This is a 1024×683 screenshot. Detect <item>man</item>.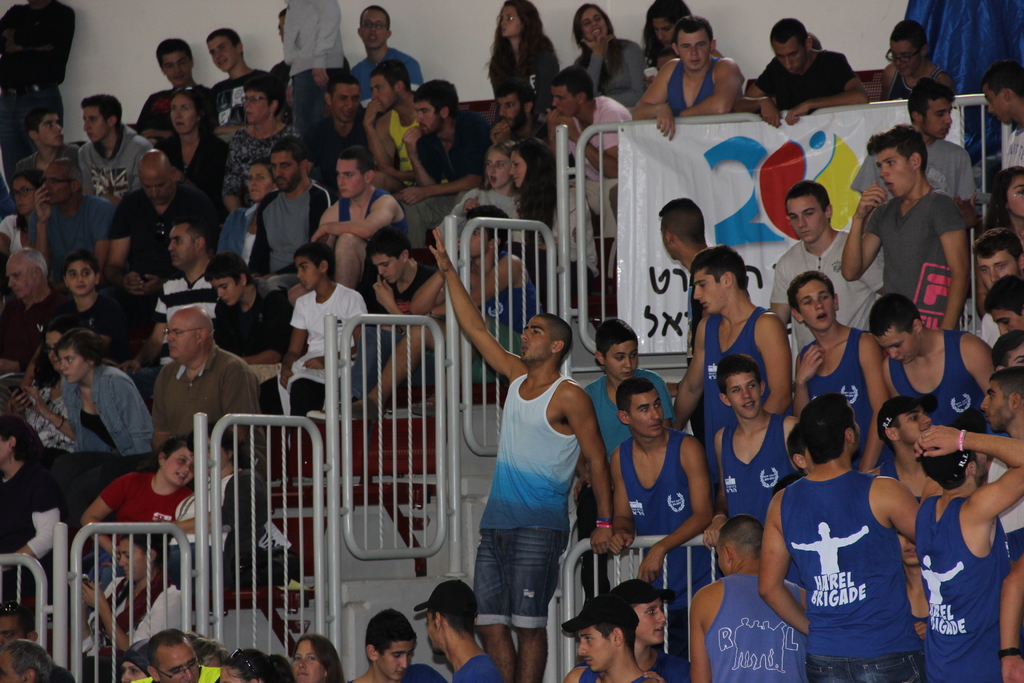
box=[134, 38, 213, 142].
